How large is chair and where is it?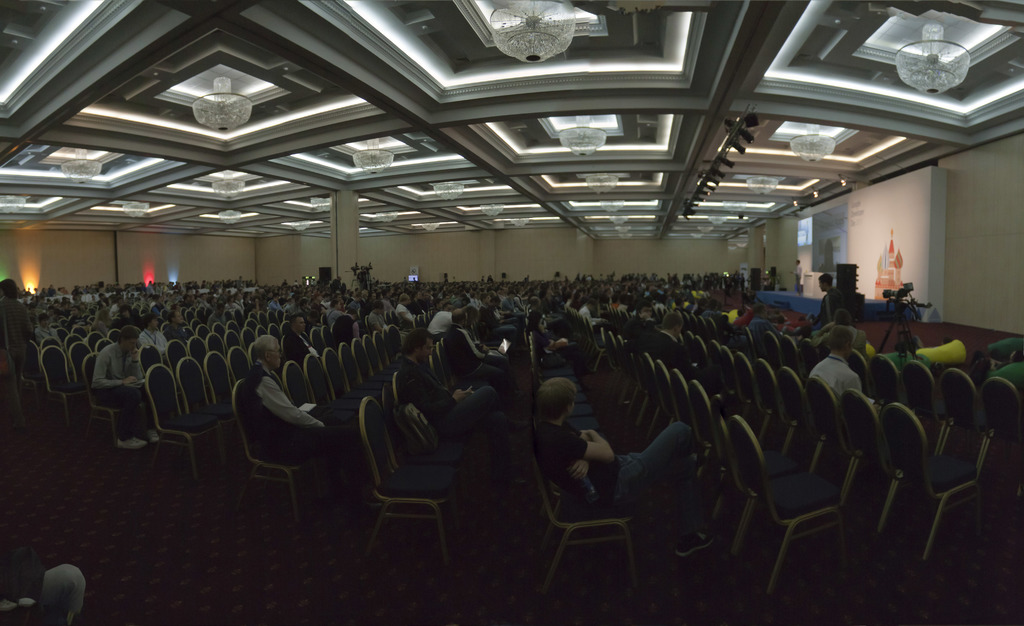
Bounding box: (x1=941, y1=365, x2=996, y2=470).
